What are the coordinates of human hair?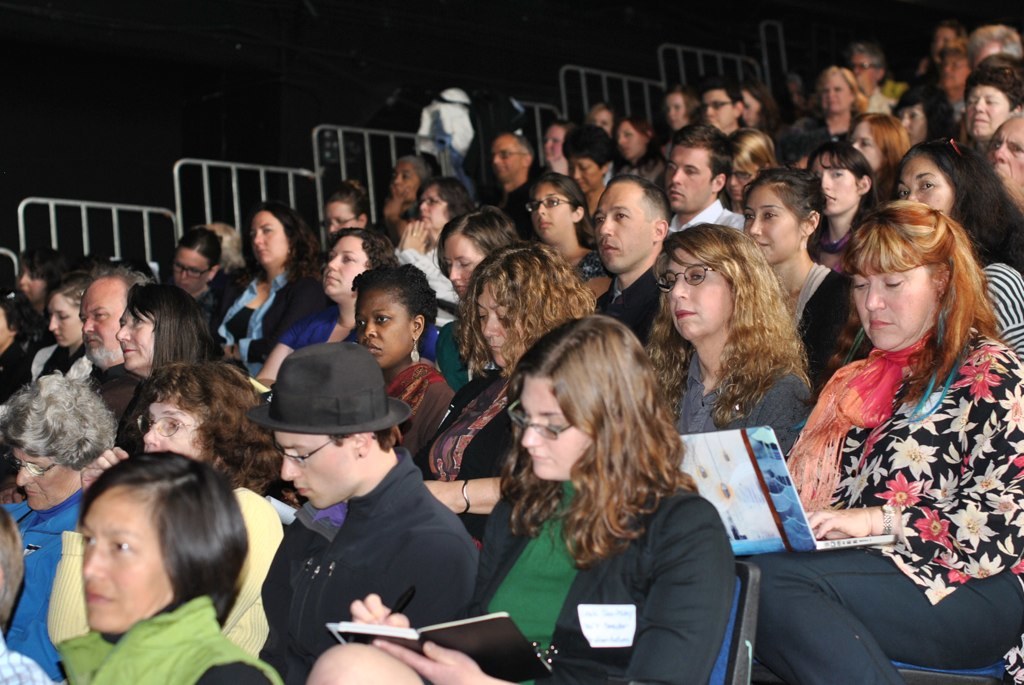
(561, 120, 616, 180).
